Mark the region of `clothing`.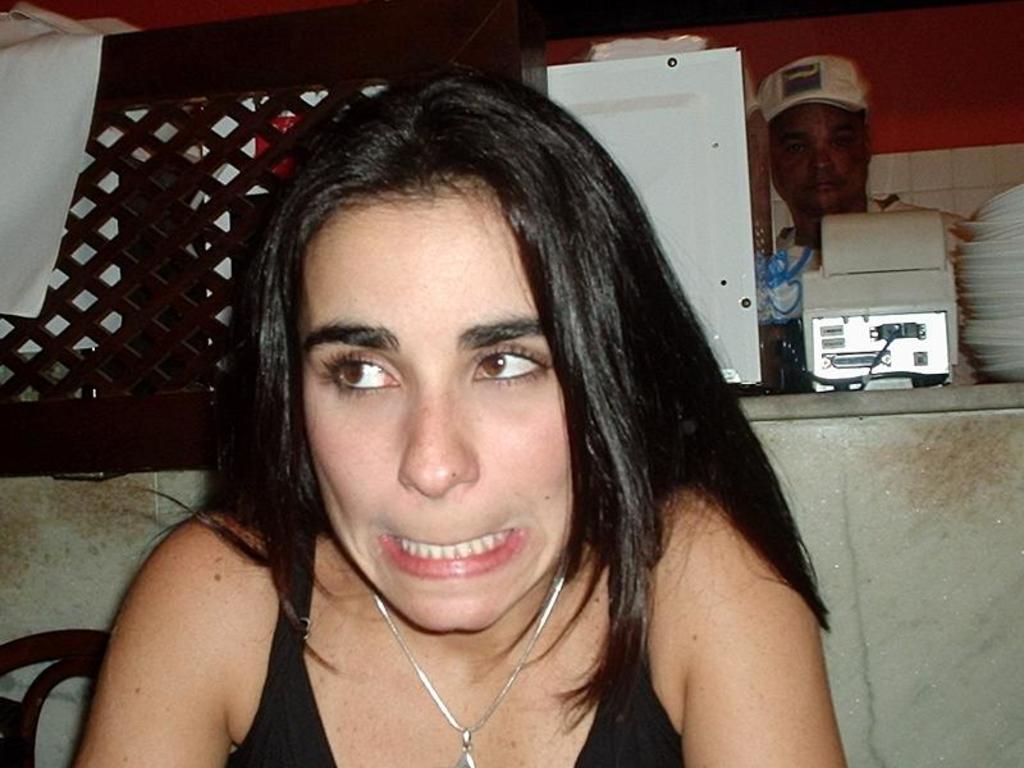
Region: x1=225, y1=504, x2=686, y2=767.
